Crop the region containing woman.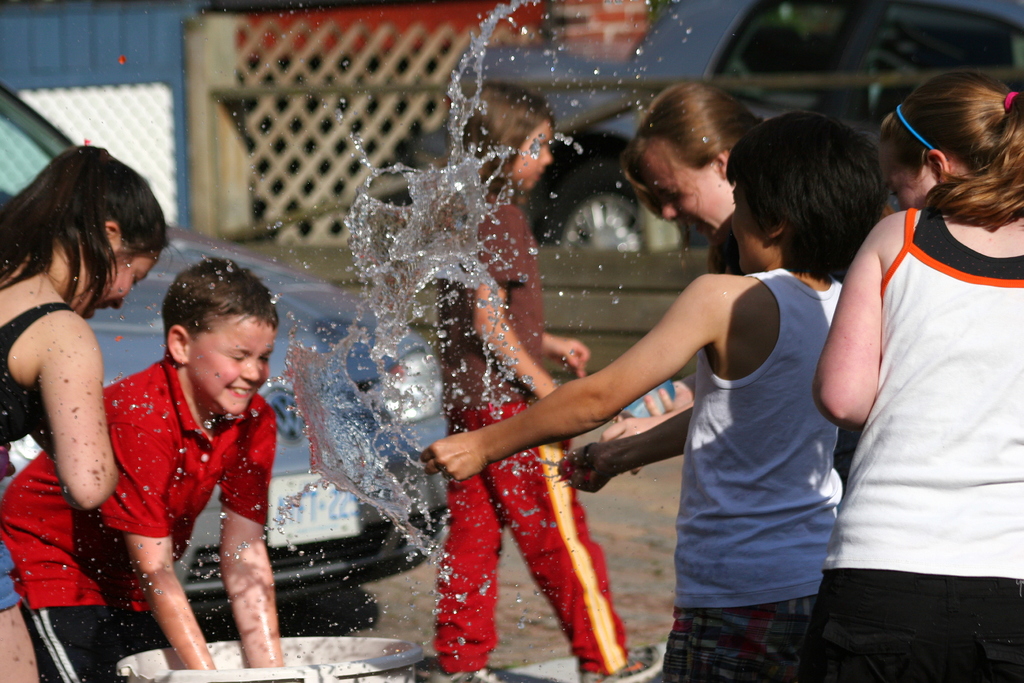
Crop region: box=[811, 42, 1018, 662].
